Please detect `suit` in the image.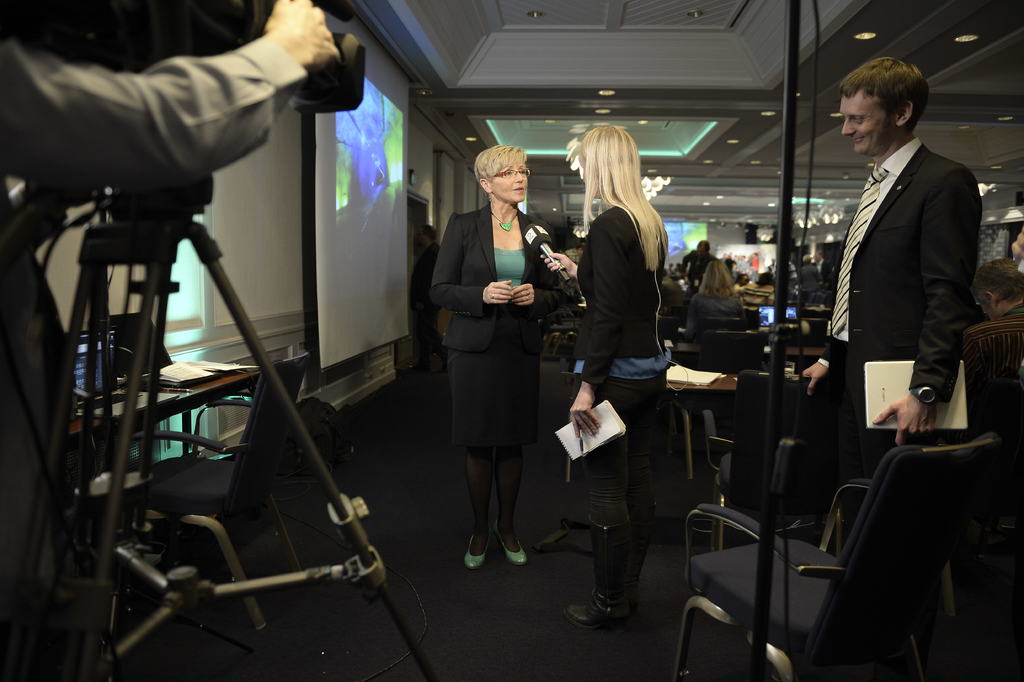
[817, 33, 998, 681].
